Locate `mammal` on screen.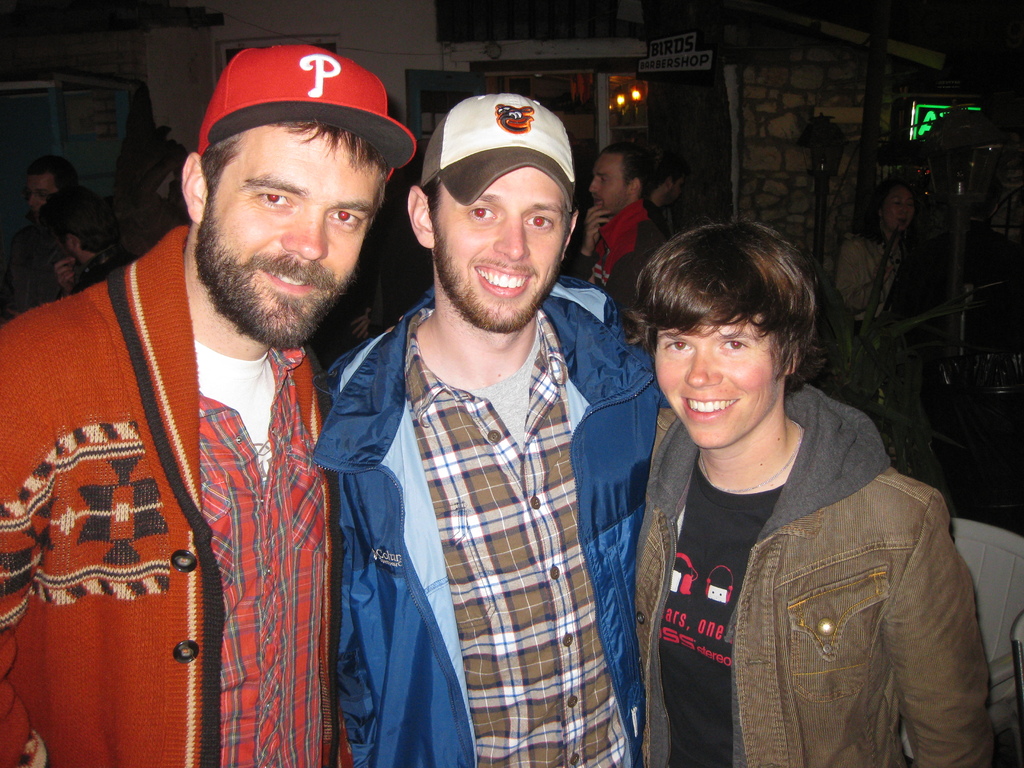
On screen at rect(588, 228, 980, 742).
